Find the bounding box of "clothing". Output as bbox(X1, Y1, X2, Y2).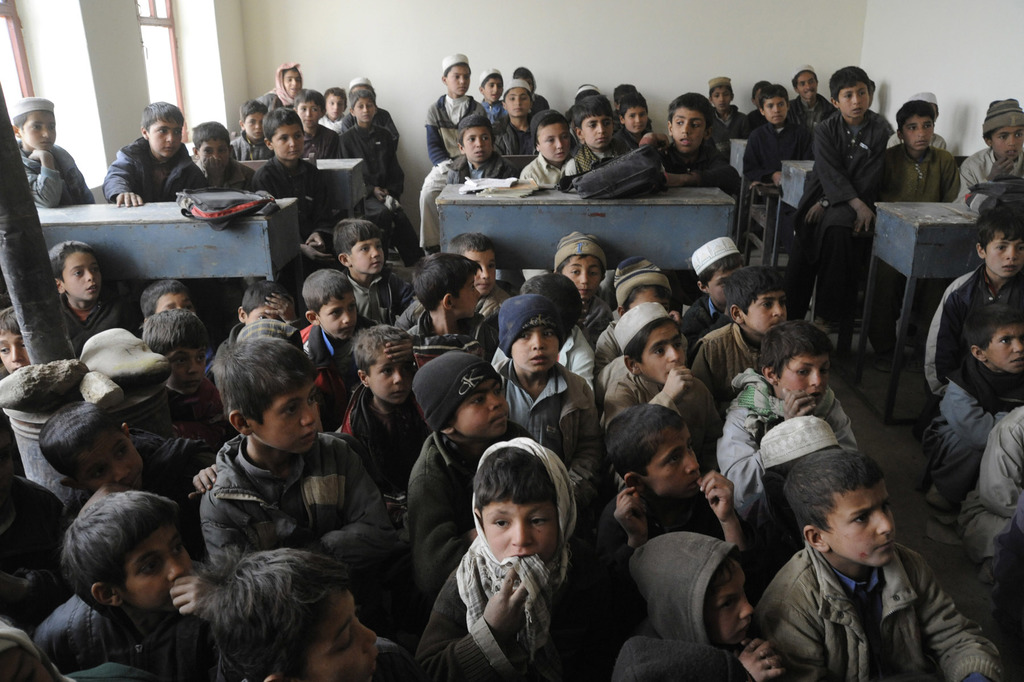
bbox(459, 149, 519, 177).
